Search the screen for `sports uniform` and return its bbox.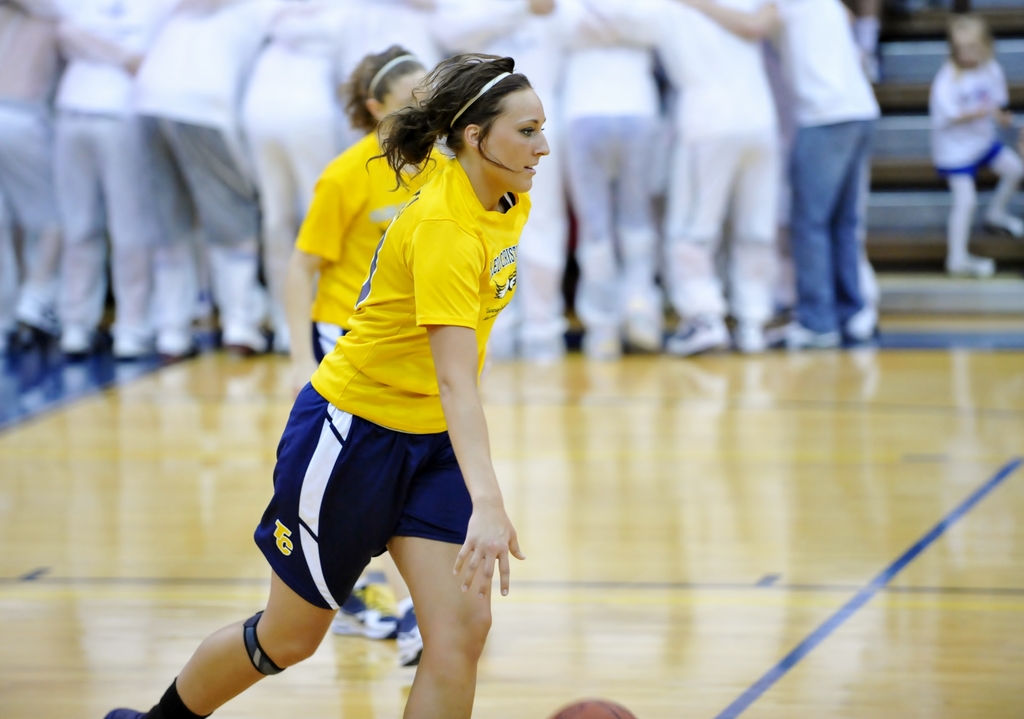
Found: {"left": 599, "top": 0, "right": 800, "bottom": 322}.
